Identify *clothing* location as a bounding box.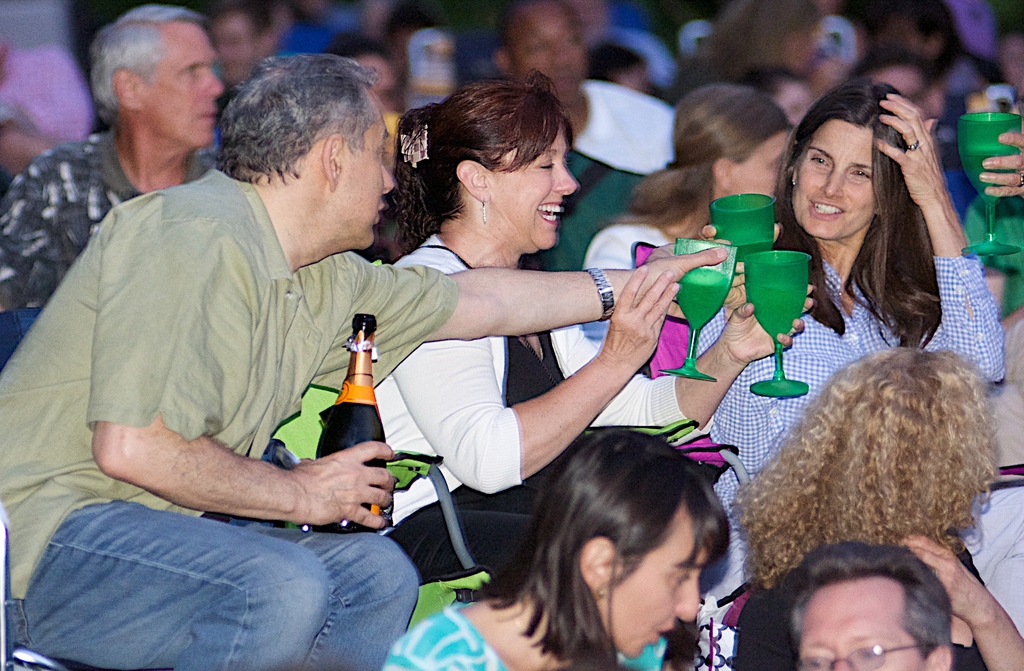
[left=660, top=241, right=1014, bottom=550].
